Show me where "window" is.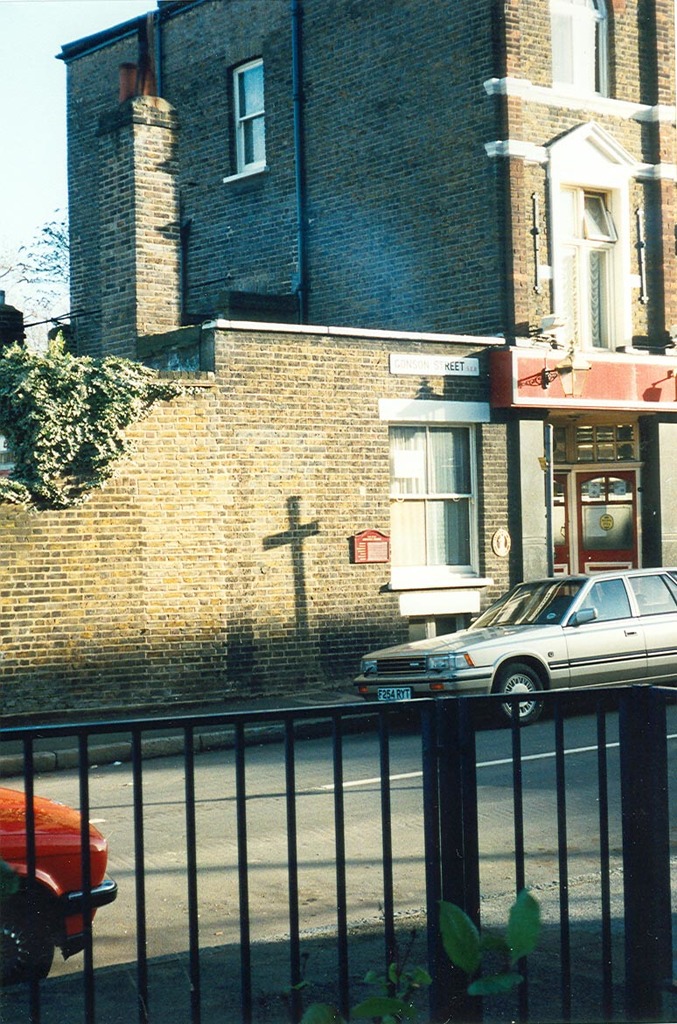
"window" is at 212,43,273,162.
